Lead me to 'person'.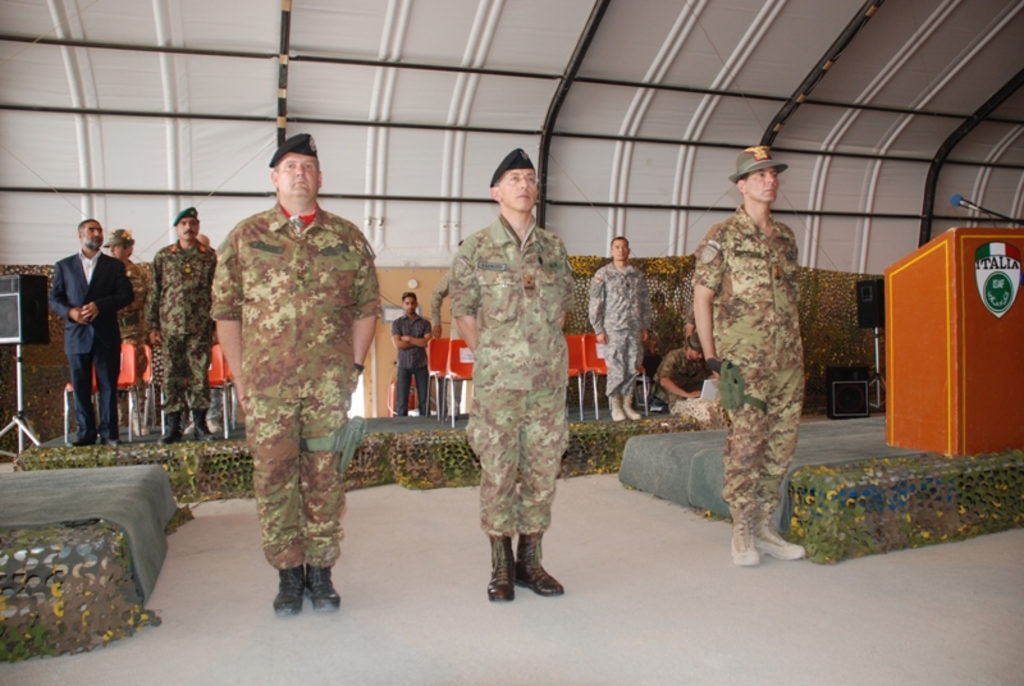
Lead to x1=588 y1=230 x2=654 y2=417.
